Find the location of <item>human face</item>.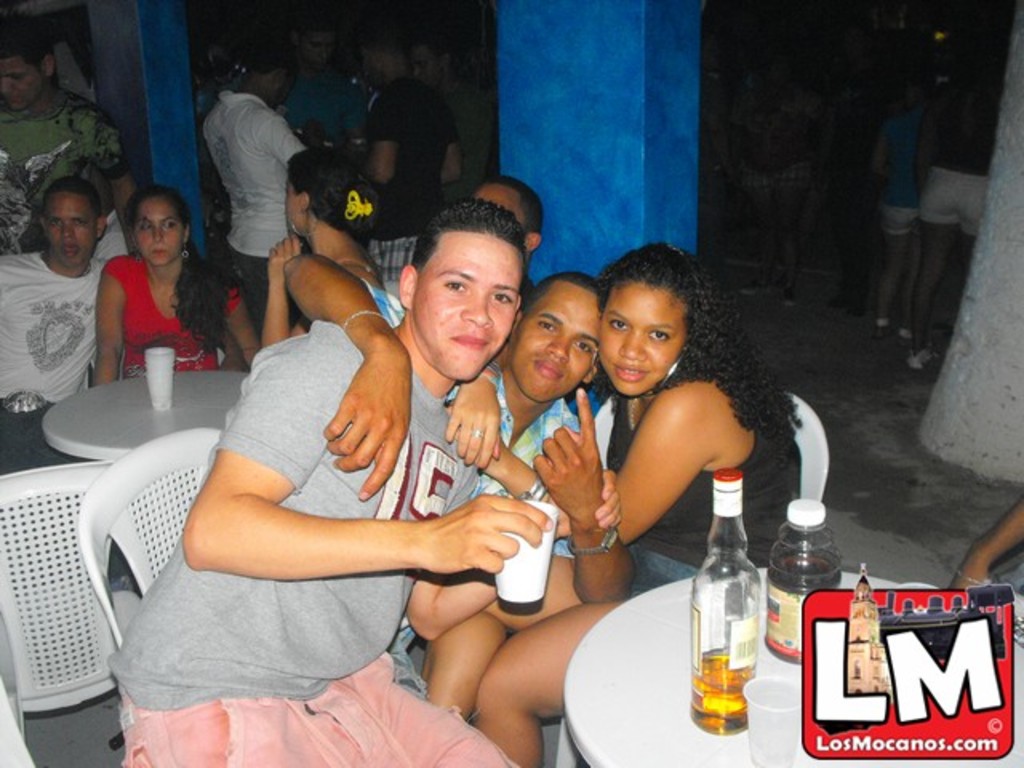
Location: region(294, 29, 338, 74).
